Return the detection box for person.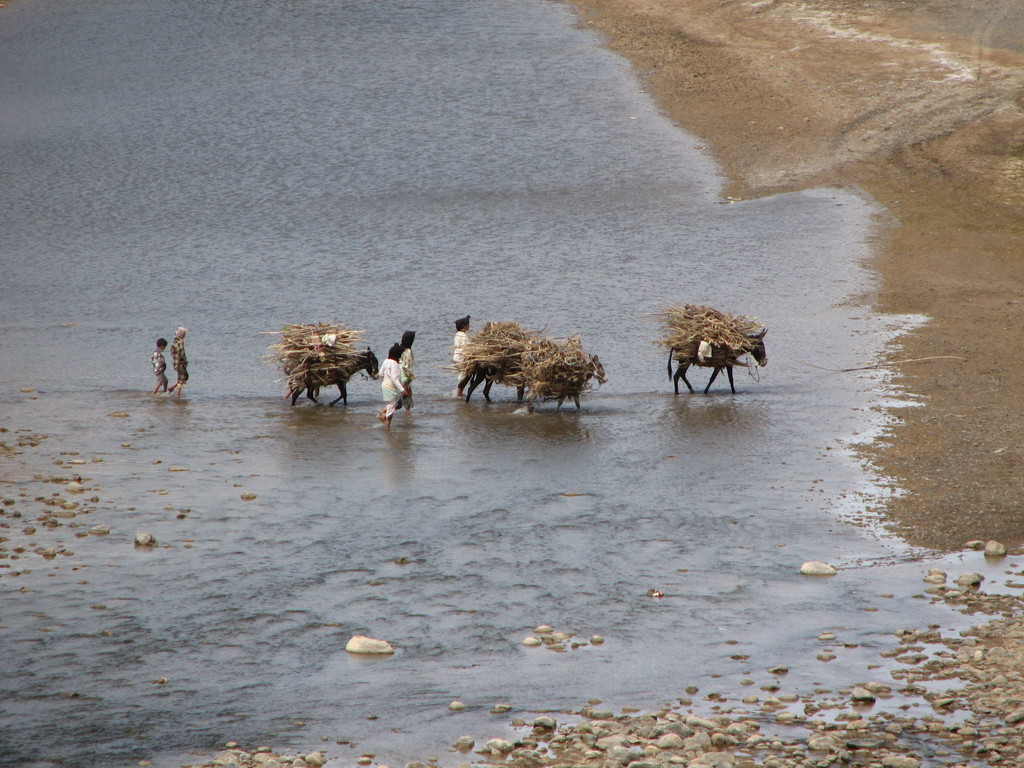
452 316 480 399.
